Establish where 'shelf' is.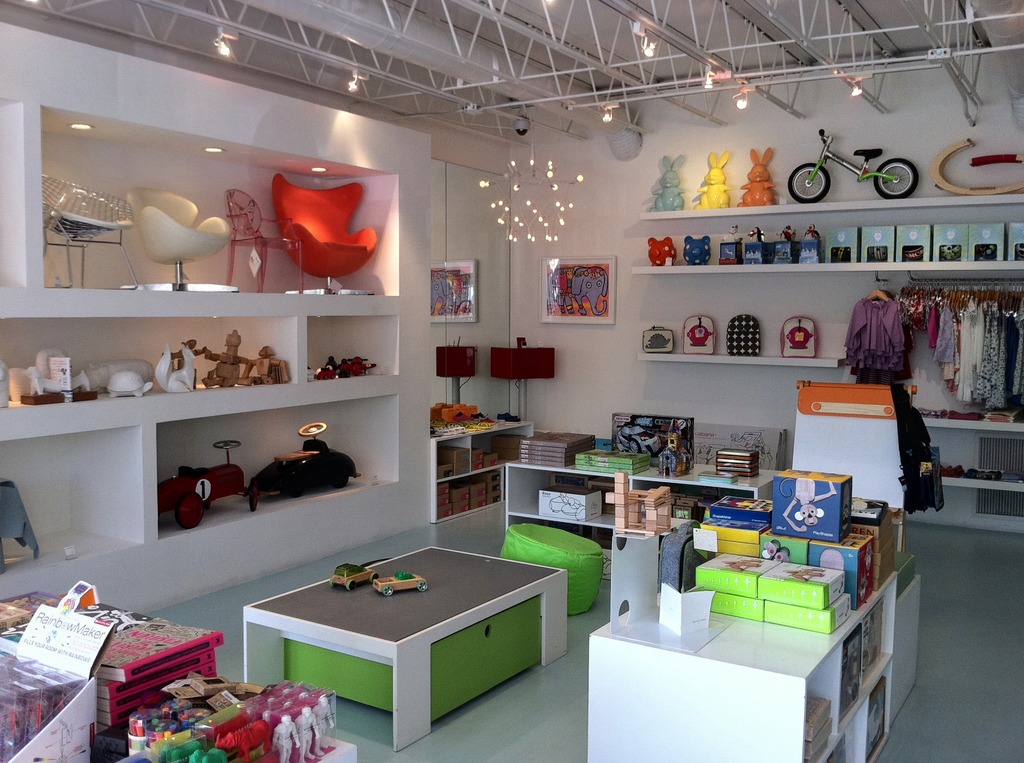
Established at [0,15,438,632].
